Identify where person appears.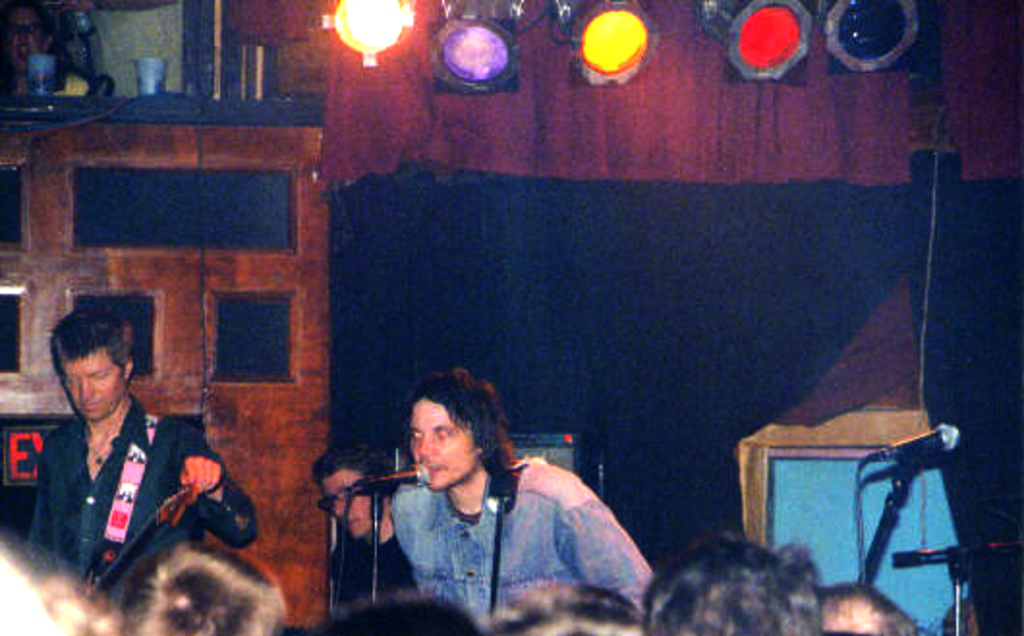
Appears at 17, 323, 251, 624.
